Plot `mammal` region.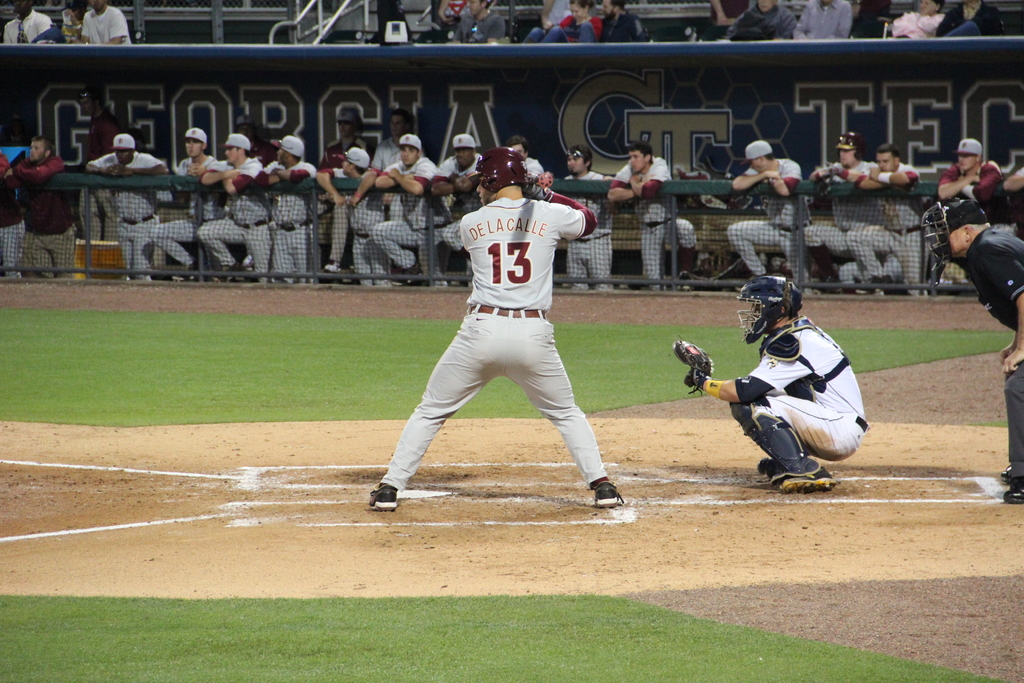
Plotted at locate(730, 139, 799, 279).
